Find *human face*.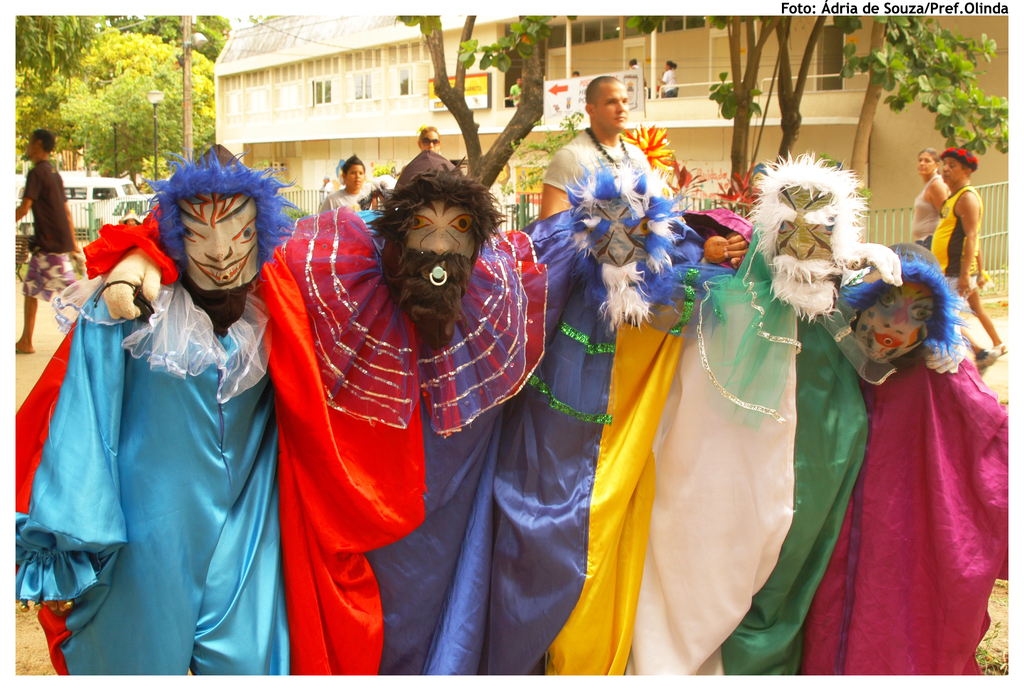
(517, 77, 521, 85).
